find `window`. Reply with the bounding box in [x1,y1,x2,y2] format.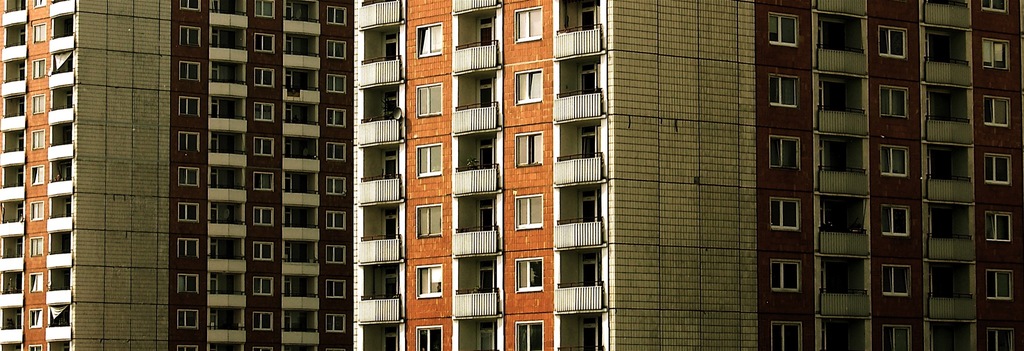
[253,207,276,224].
